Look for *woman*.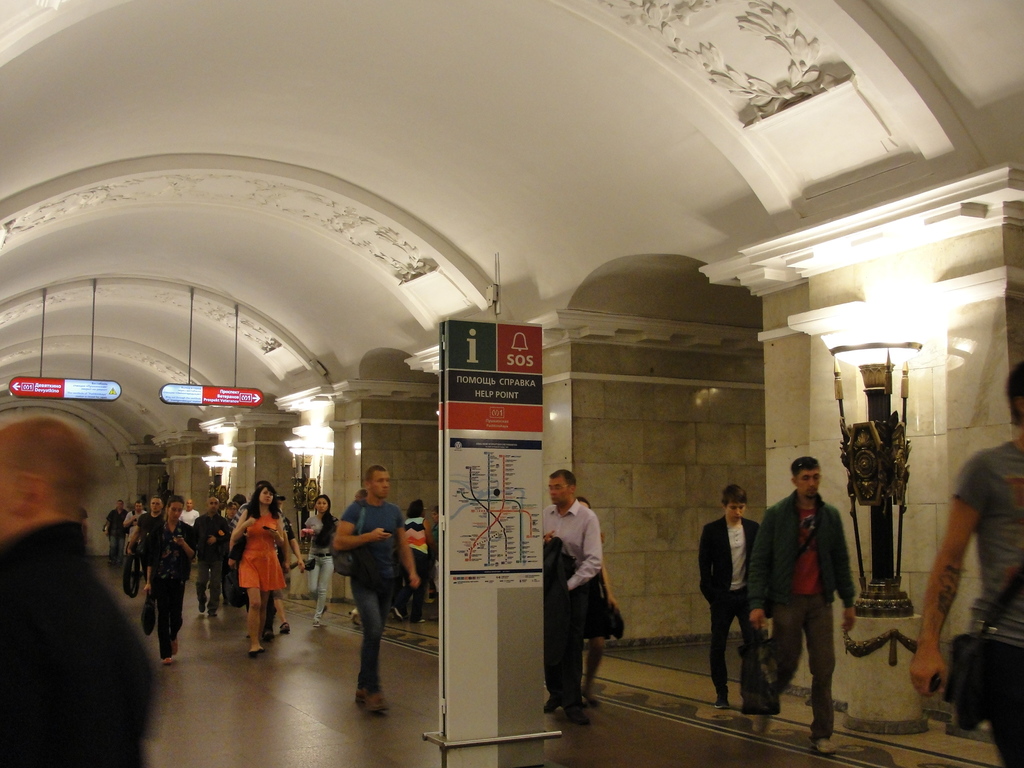
Found: bbox=(391, 498, 433, 626).
